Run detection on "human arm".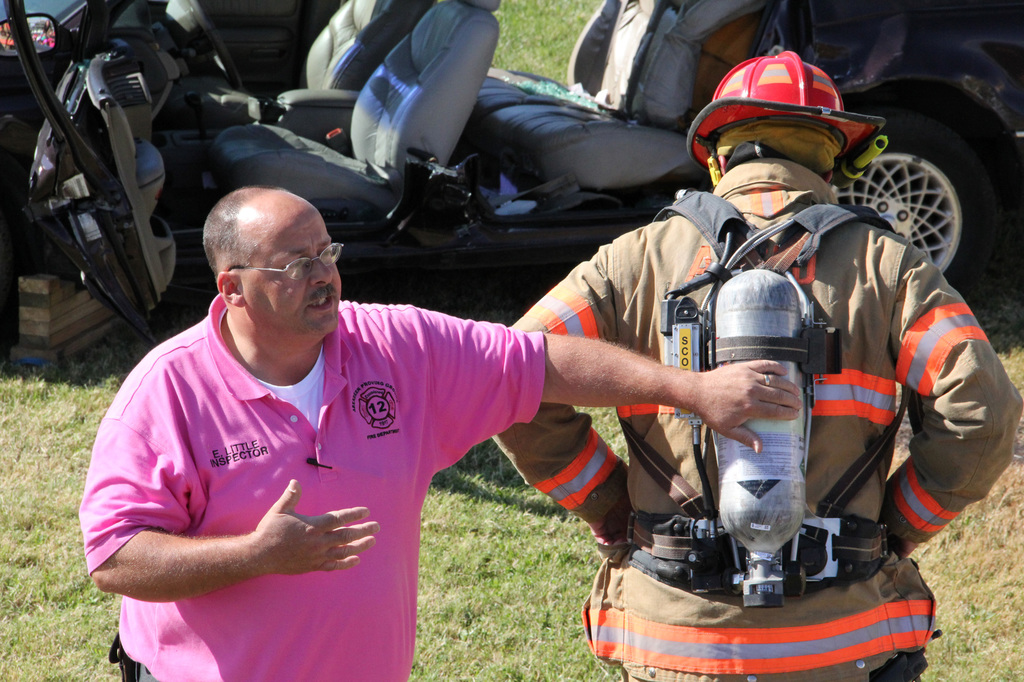
Result: (x1=488, y1=229, x2=639, y2=555).
